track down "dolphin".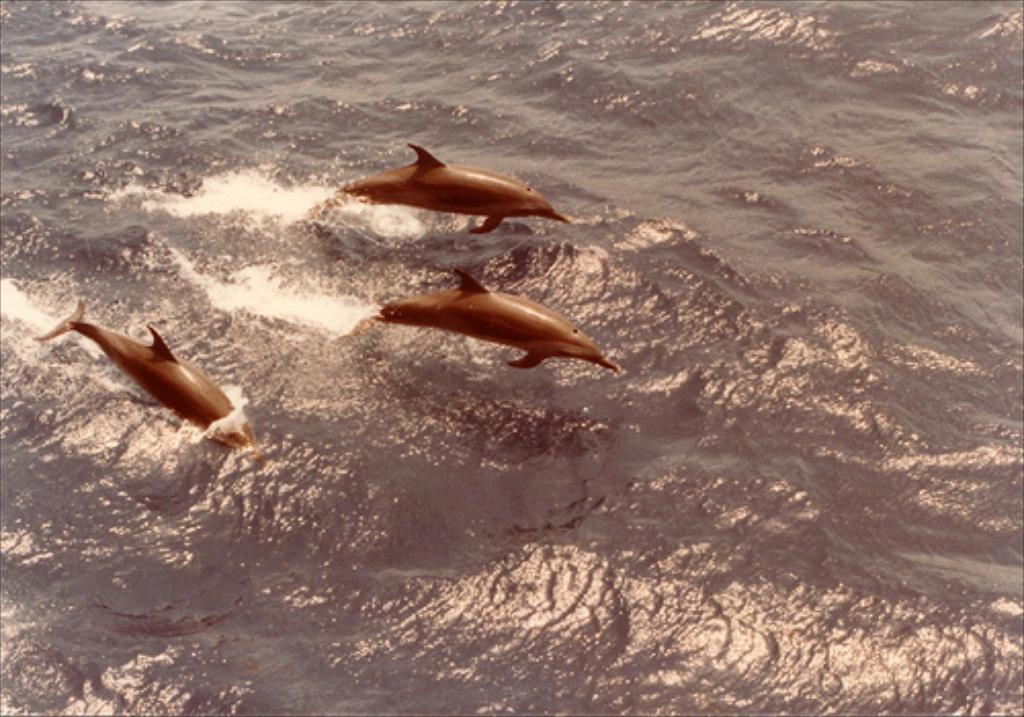
Tracked to [x1=33, y1=295, x2=258, y2=459].
